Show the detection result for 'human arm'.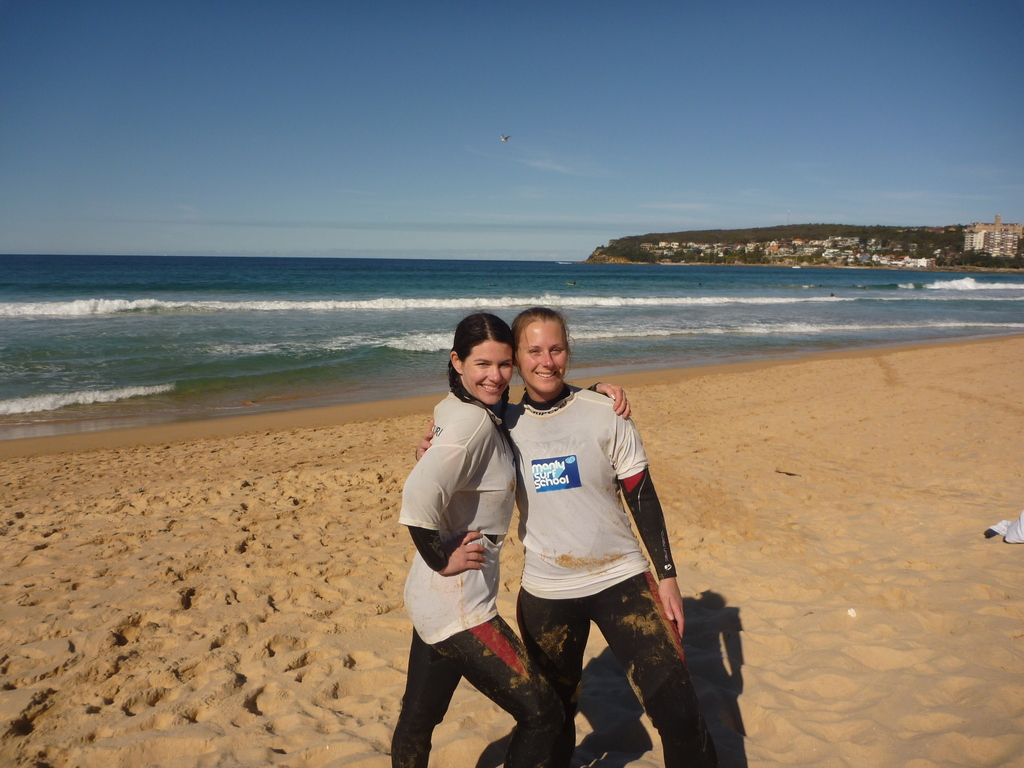
[410, 410, 440, 466].
